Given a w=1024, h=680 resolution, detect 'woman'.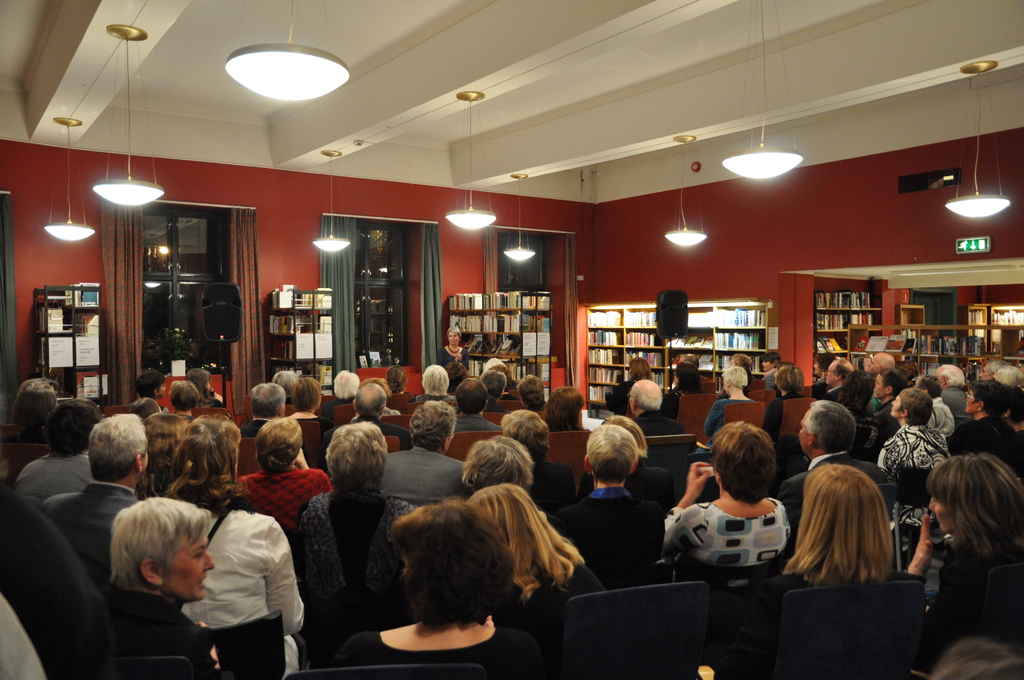
detection(946, 380, 1023, 463).
